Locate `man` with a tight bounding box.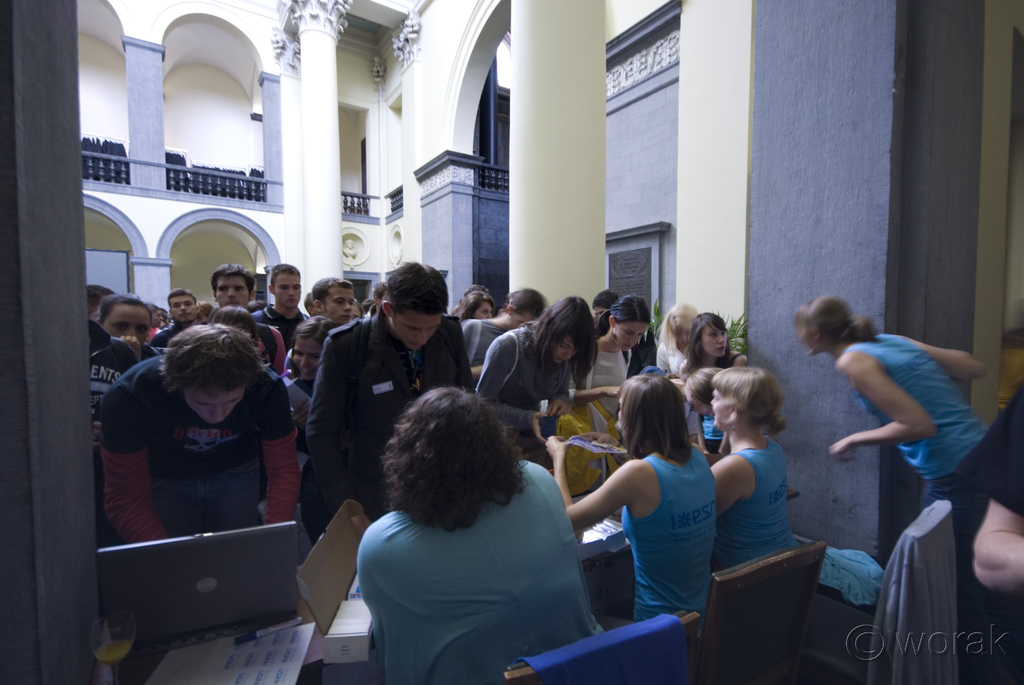
bbox=(309, 275, 356, 324).
